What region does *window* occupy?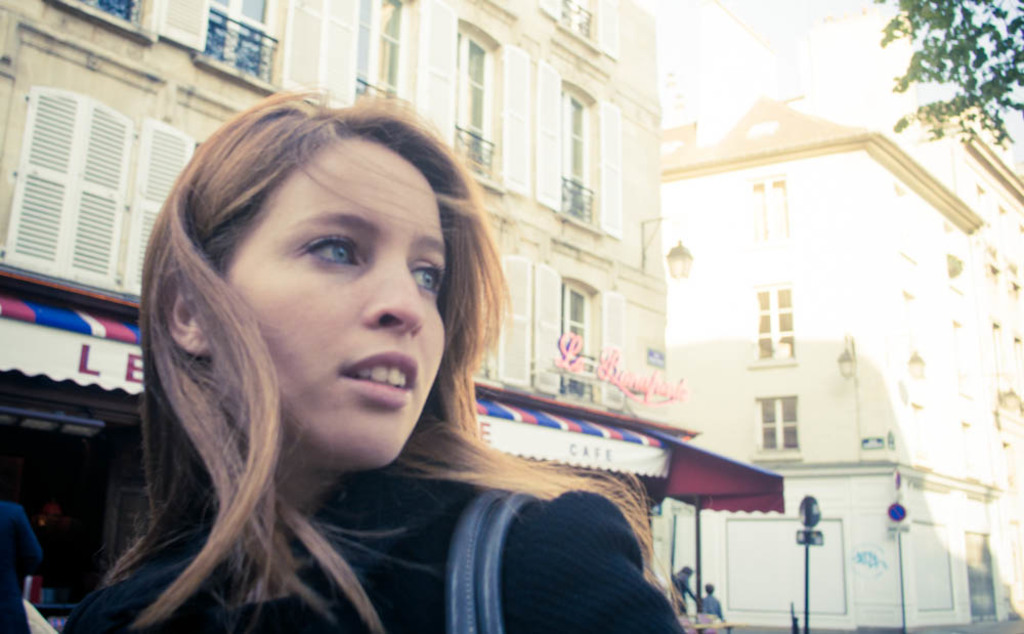
(553, 98, 590, 220).
